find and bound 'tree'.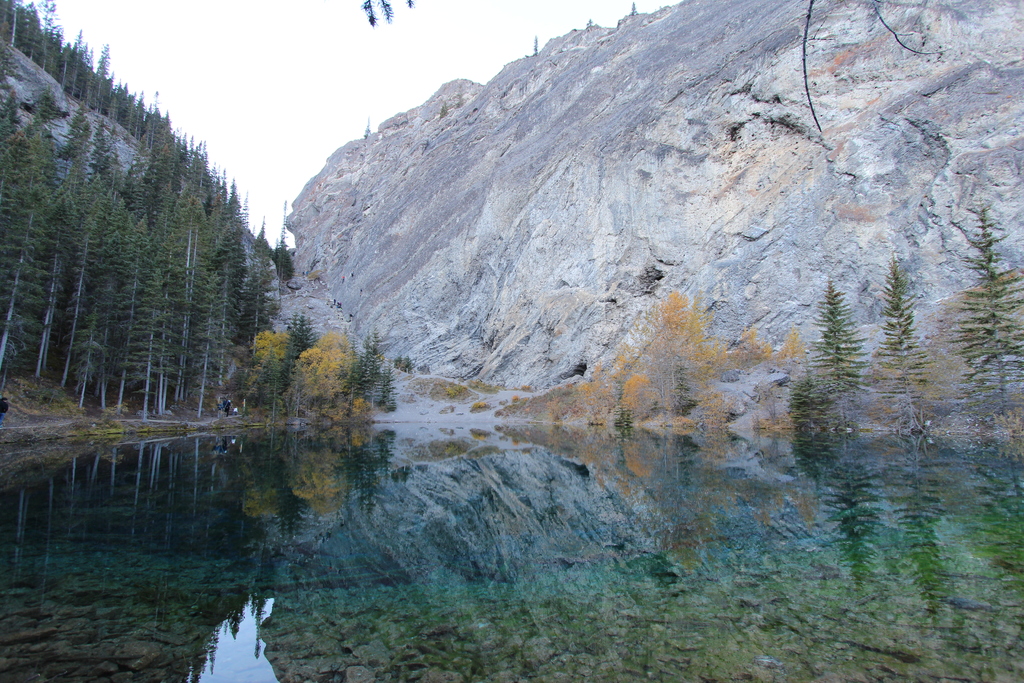
Bound: 237, 334, 277, 410.
